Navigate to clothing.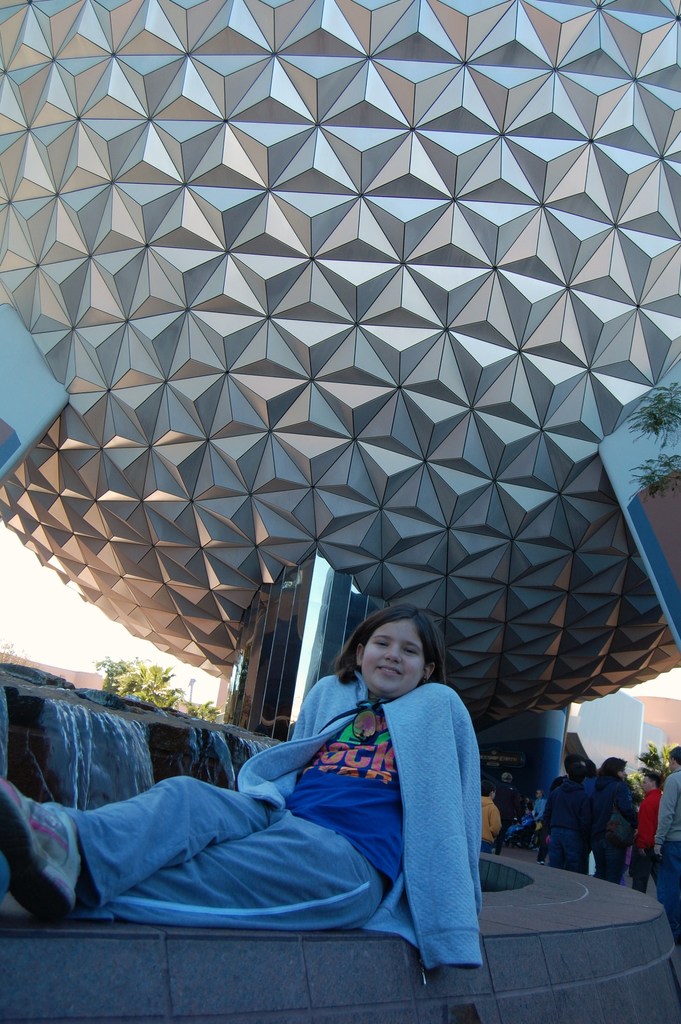
Navigation target: box(544, 772, 593, 872).
